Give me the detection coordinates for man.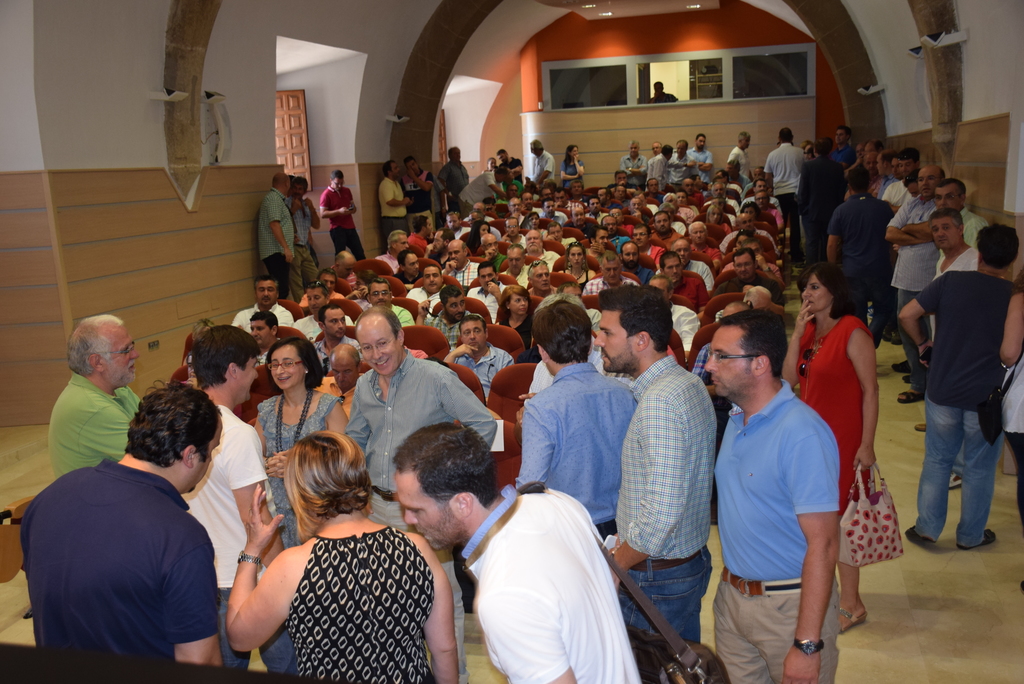
<bbox>12, 381, 265, 676</bbox>.
